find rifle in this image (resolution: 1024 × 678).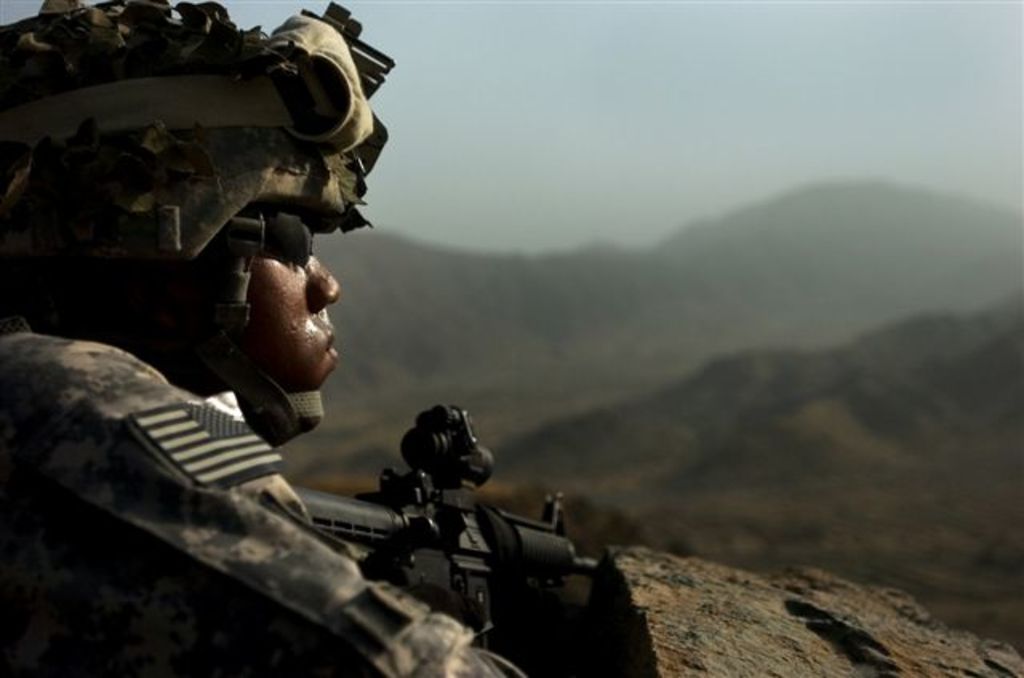
BBox(256, 417, 630, 667).
